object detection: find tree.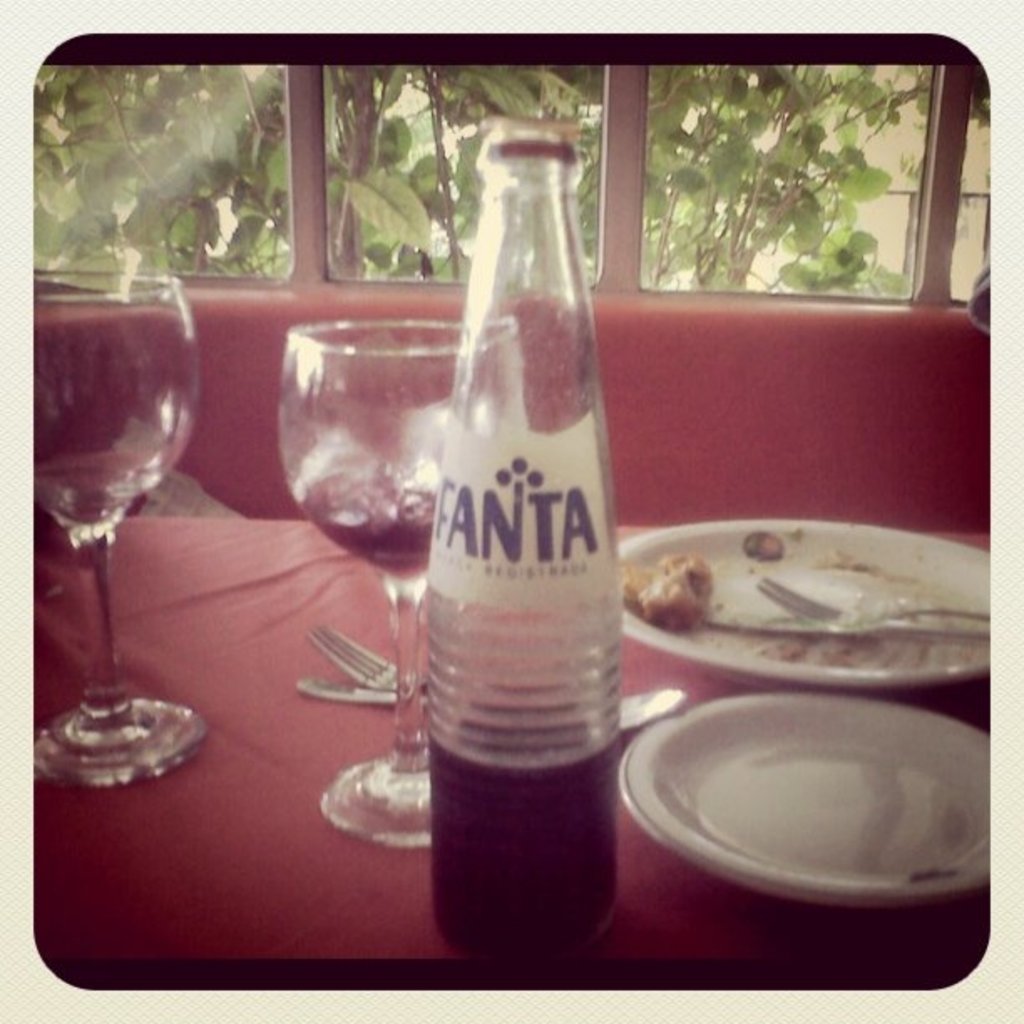
box(243, 57, 453, 269).
